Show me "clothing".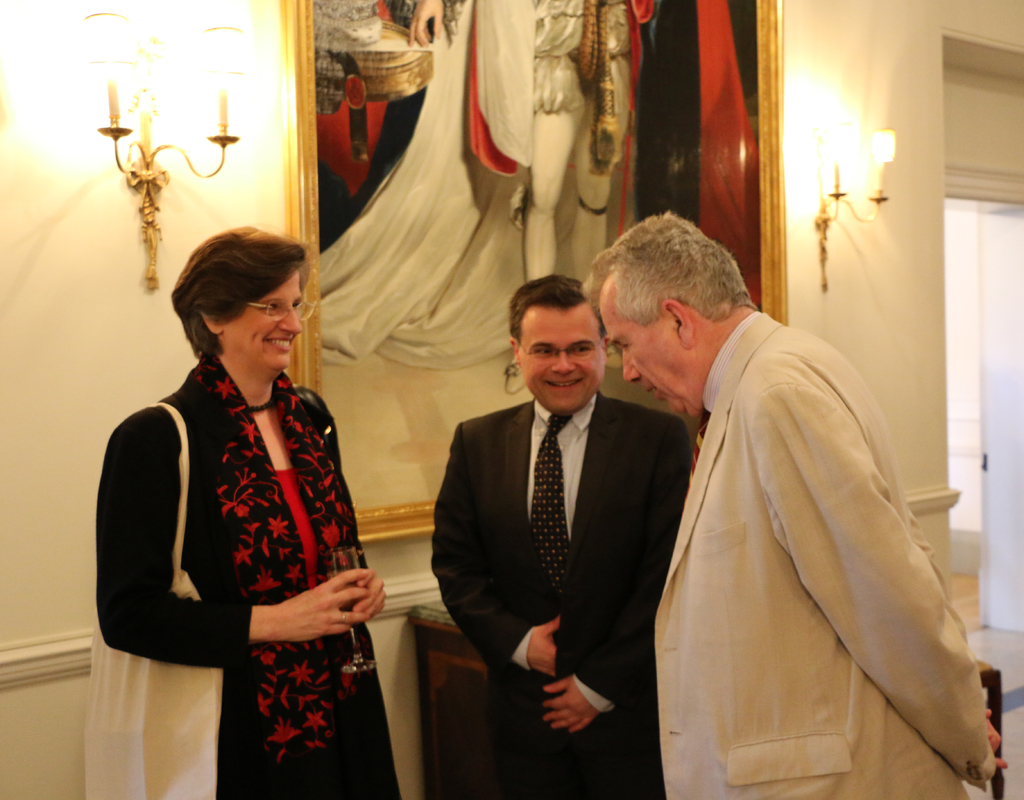
"clothing" is here: box=[310, 0, 637, 371].
